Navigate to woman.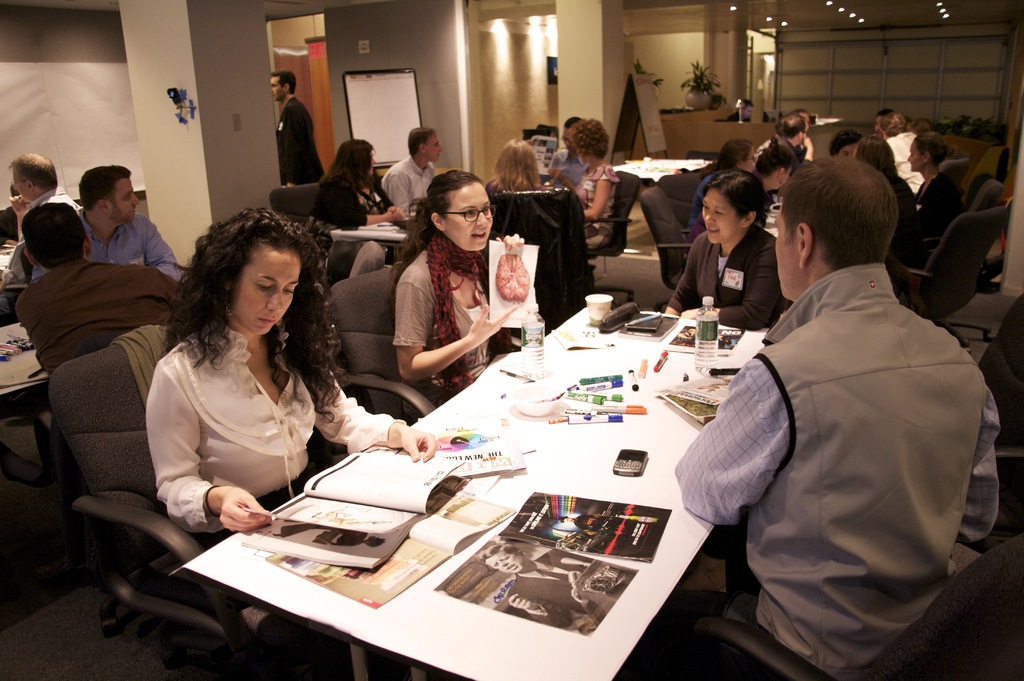
Navigation target: 659,183,806,339.
